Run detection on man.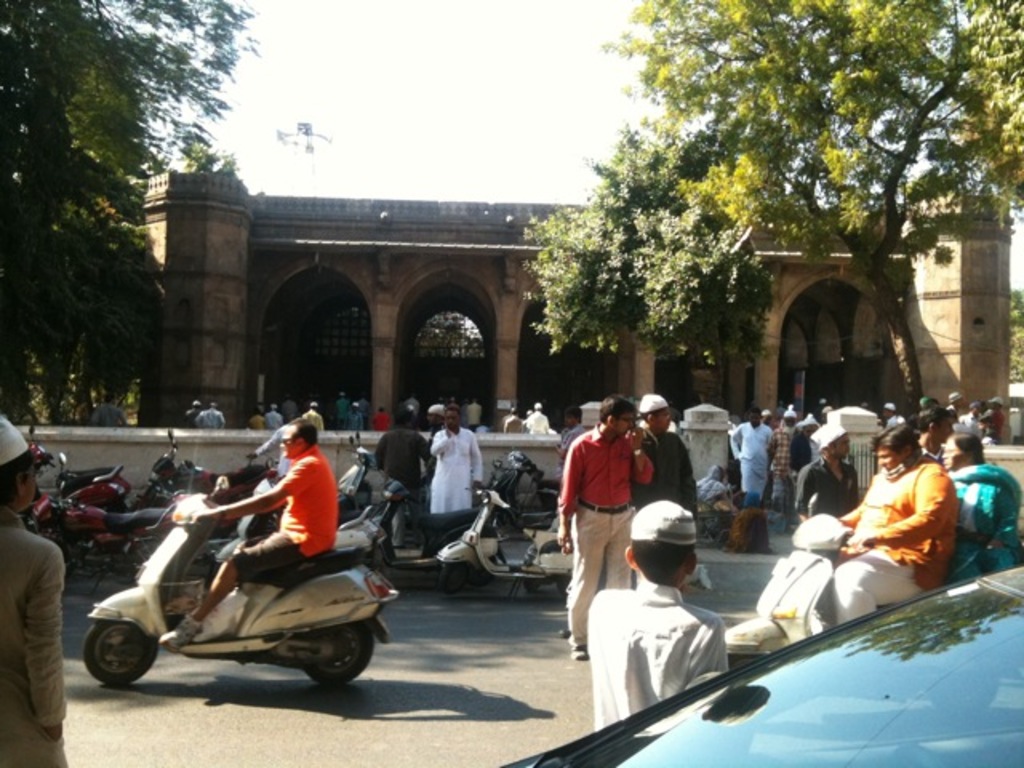
Result: x1=301 y1=397 x2=333 y2=430.
